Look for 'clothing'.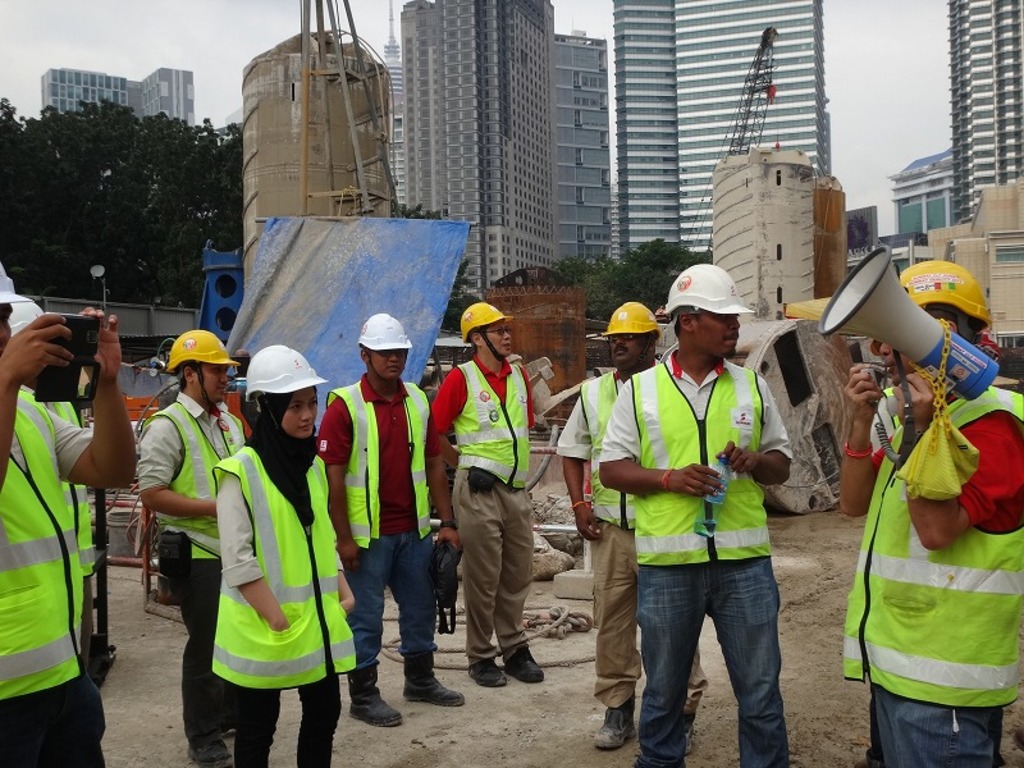
Found: bbox(433, 349, 530, 667).
